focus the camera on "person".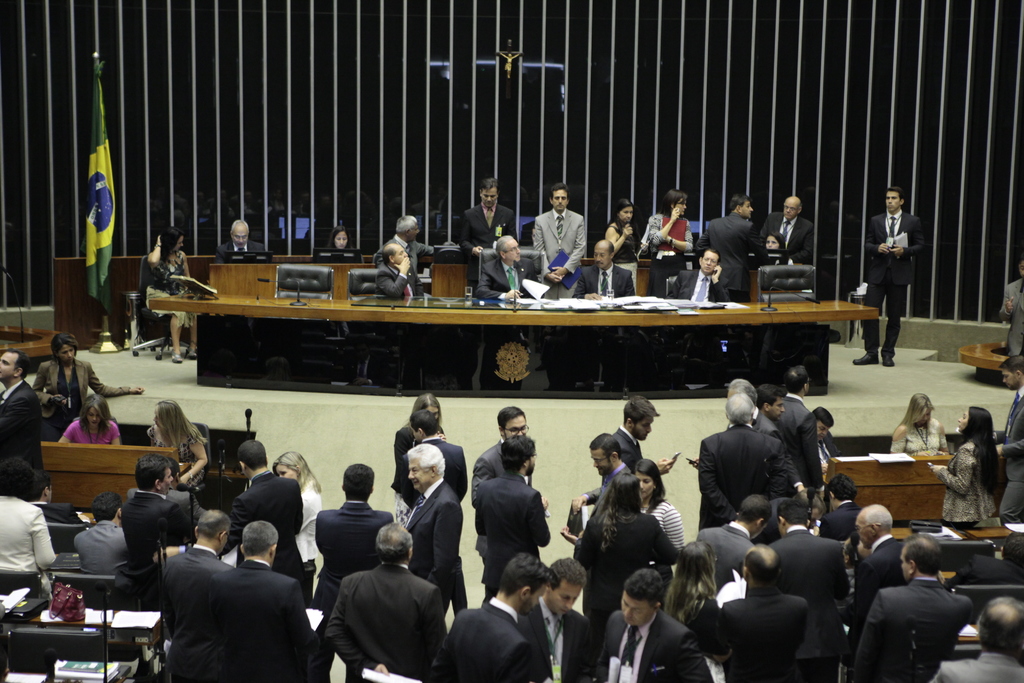
Focus region: 534/182/588/290.
